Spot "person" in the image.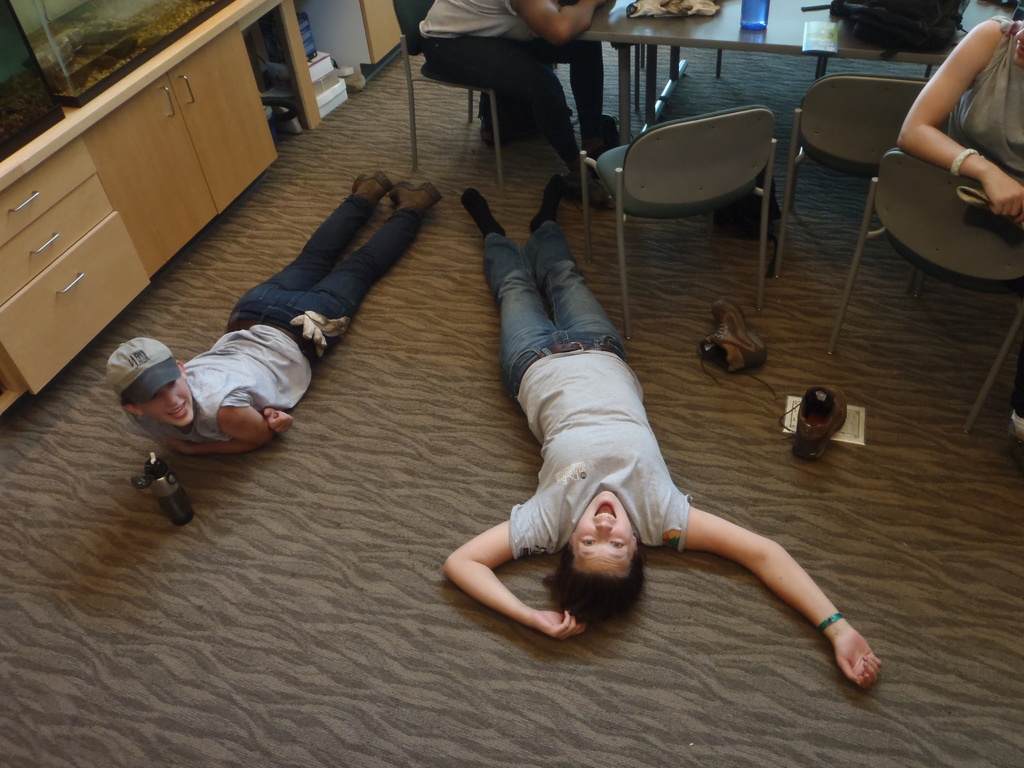
"person" found at l=893, t=12, r=1023, b=237.
